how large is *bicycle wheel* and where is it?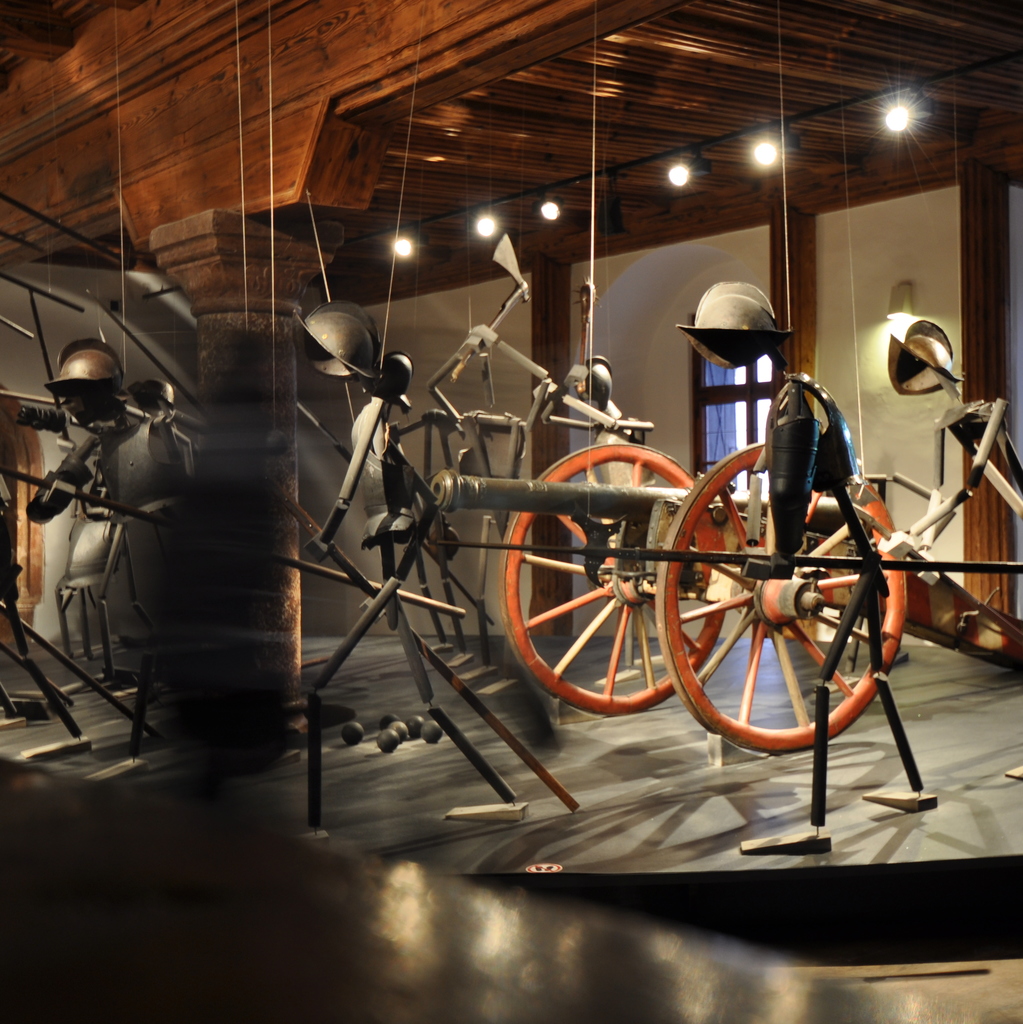
Bounding box: crop(499, 440, 731, 717).
